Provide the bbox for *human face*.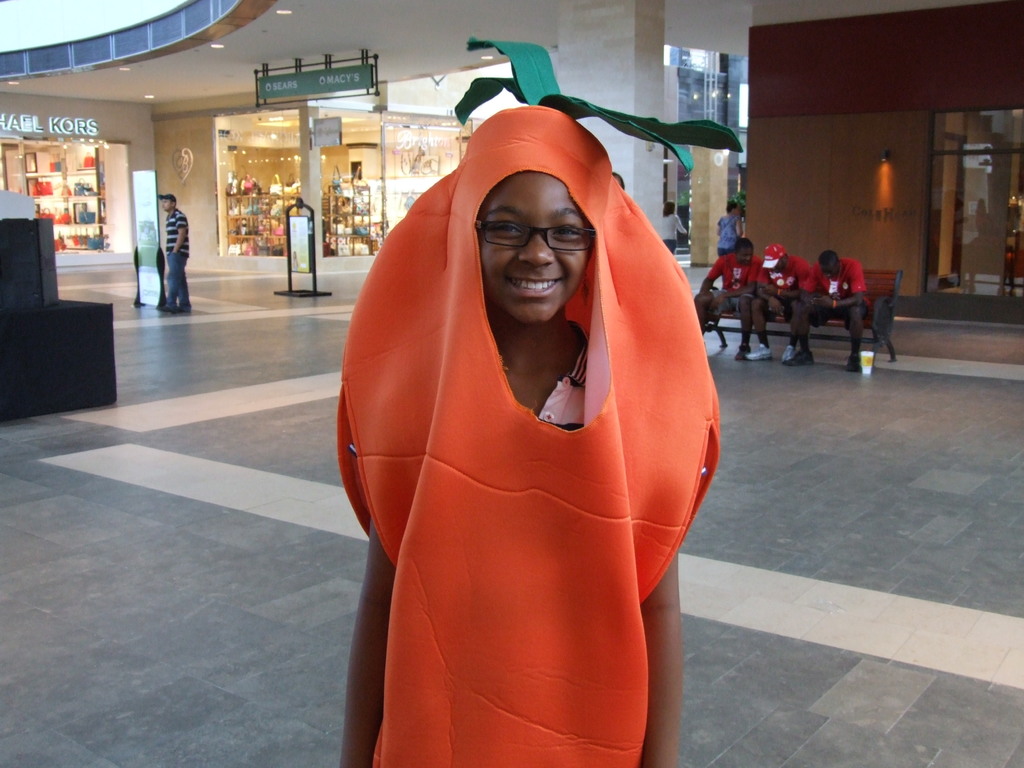
box(160, 199, 170, 211).
